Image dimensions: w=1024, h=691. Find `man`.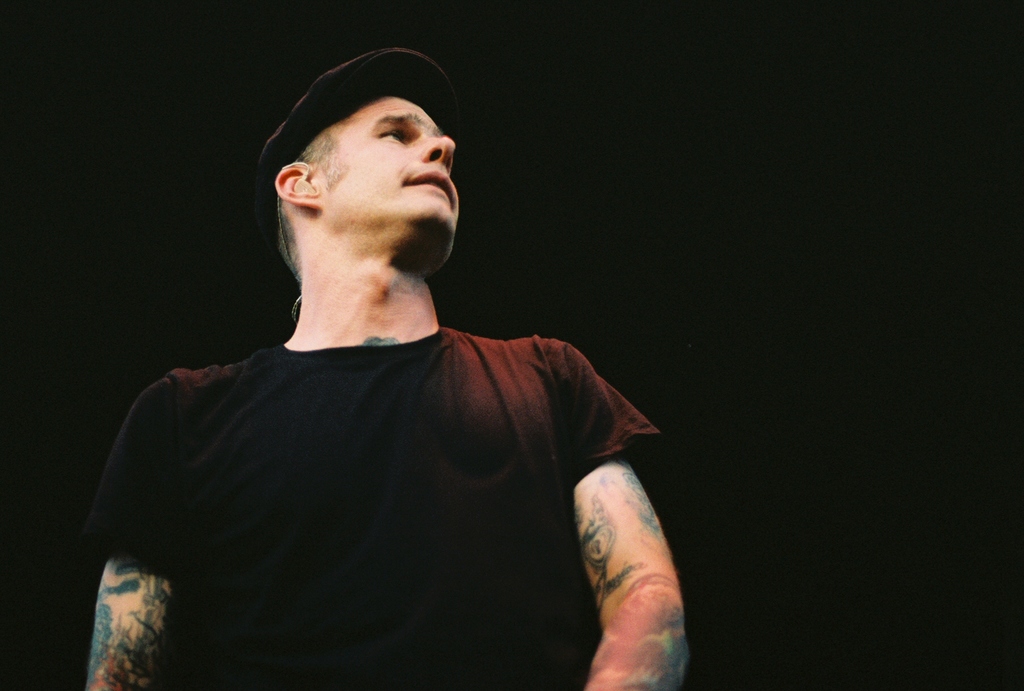
pyautogui.locateOnScreen(99, 37, 713, 683).
